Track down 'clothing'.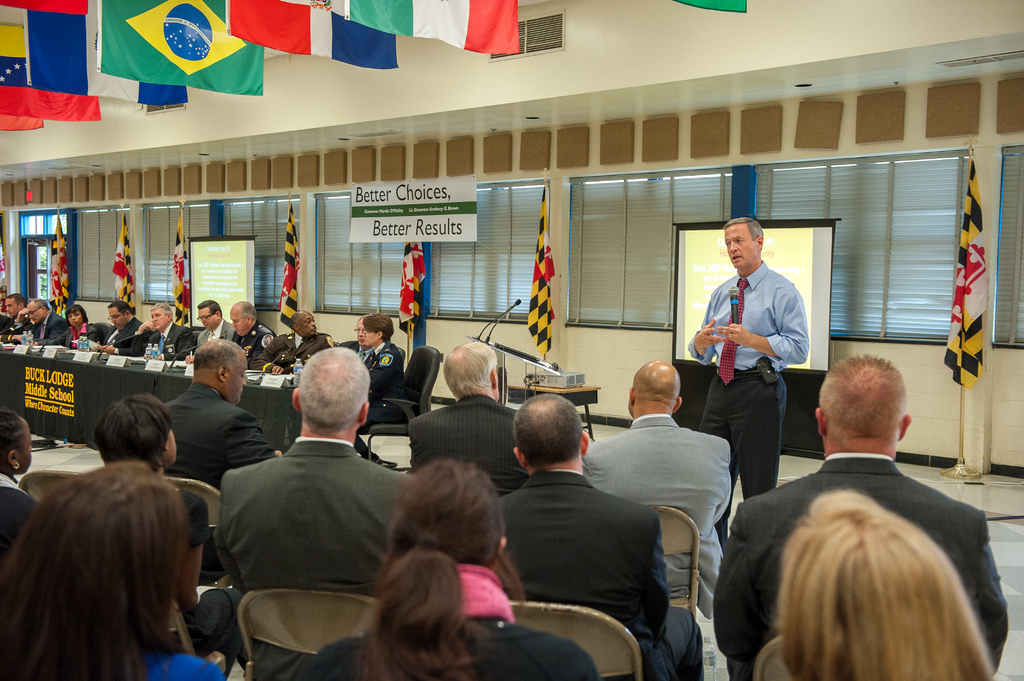
Tracked to select_region(33, 312, 67, 338).
